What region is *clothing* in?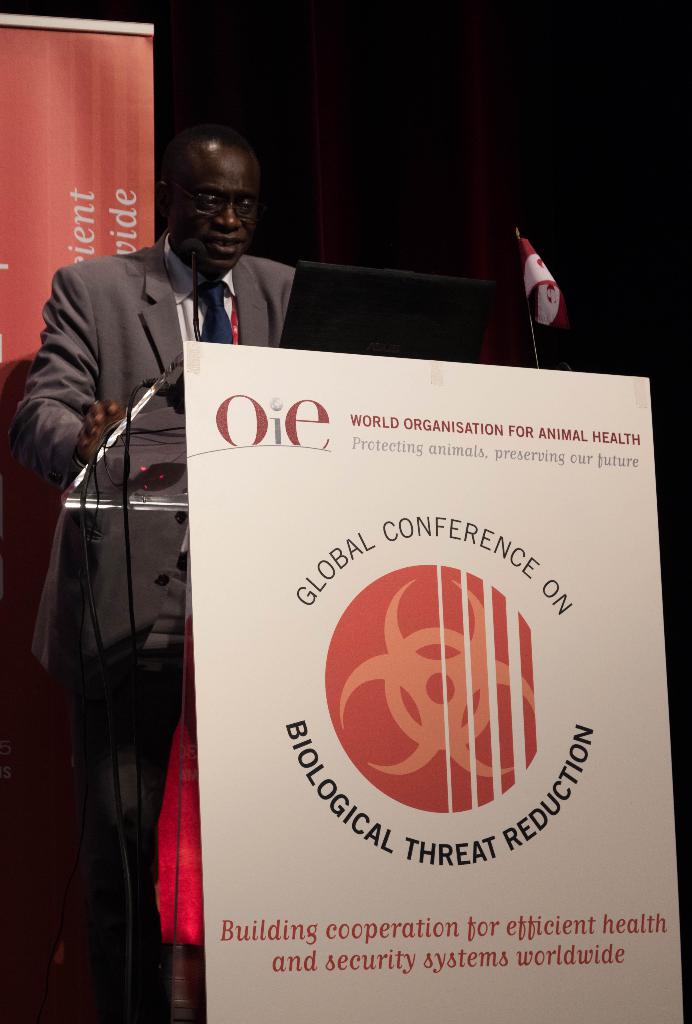
l=15, t=231, r=300, b=997.
